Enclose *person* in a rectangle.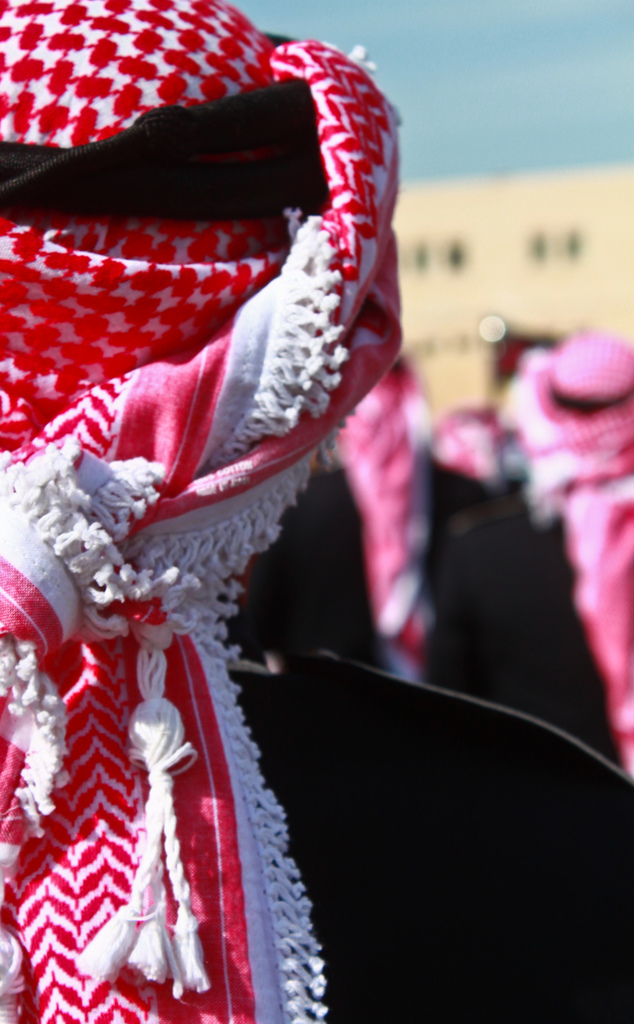
(left=0, top=0, right=631, bottom=1020).
